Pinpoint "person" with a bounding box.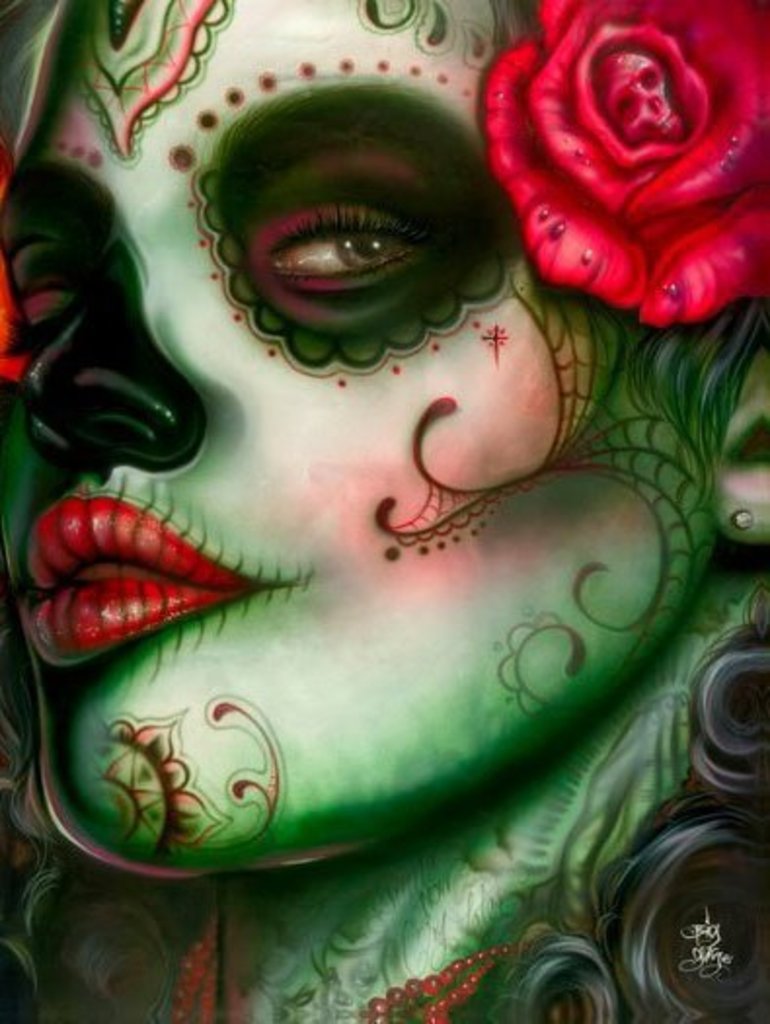
box(0, 0, 768, 1022).
